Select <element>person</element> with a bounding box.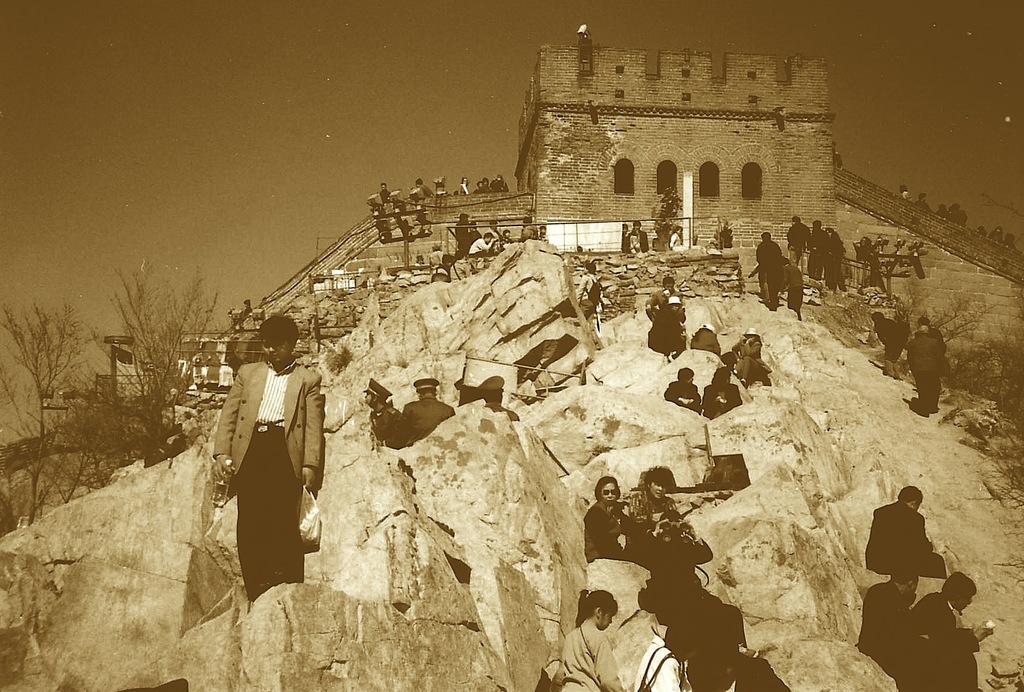
pyautogui.locateOnScreen(860, 479, 945, 582).
